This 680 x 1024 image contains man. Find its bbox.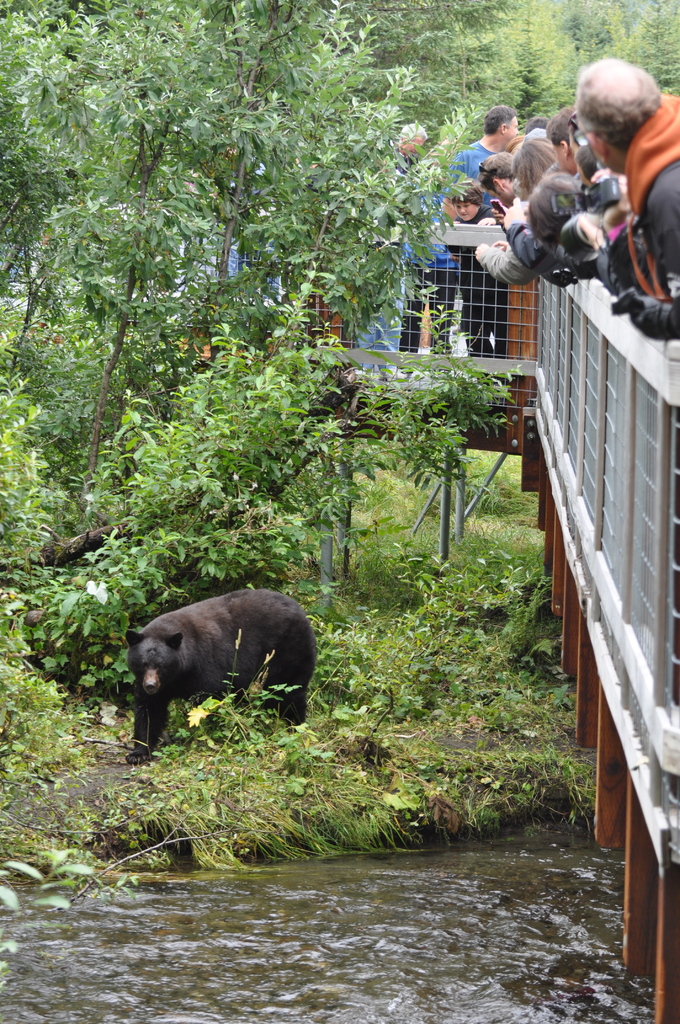
pyautogui.locateOnScreen(562, 58, 679, 265).
